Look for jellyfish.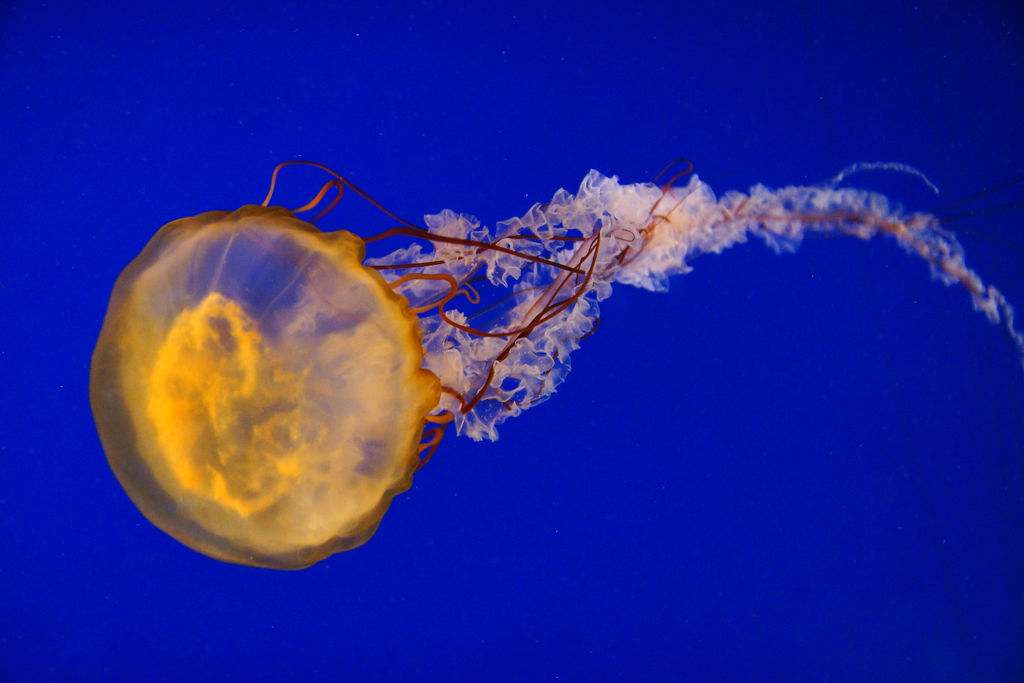
Found: detection(88, 160, 1023, 572).
